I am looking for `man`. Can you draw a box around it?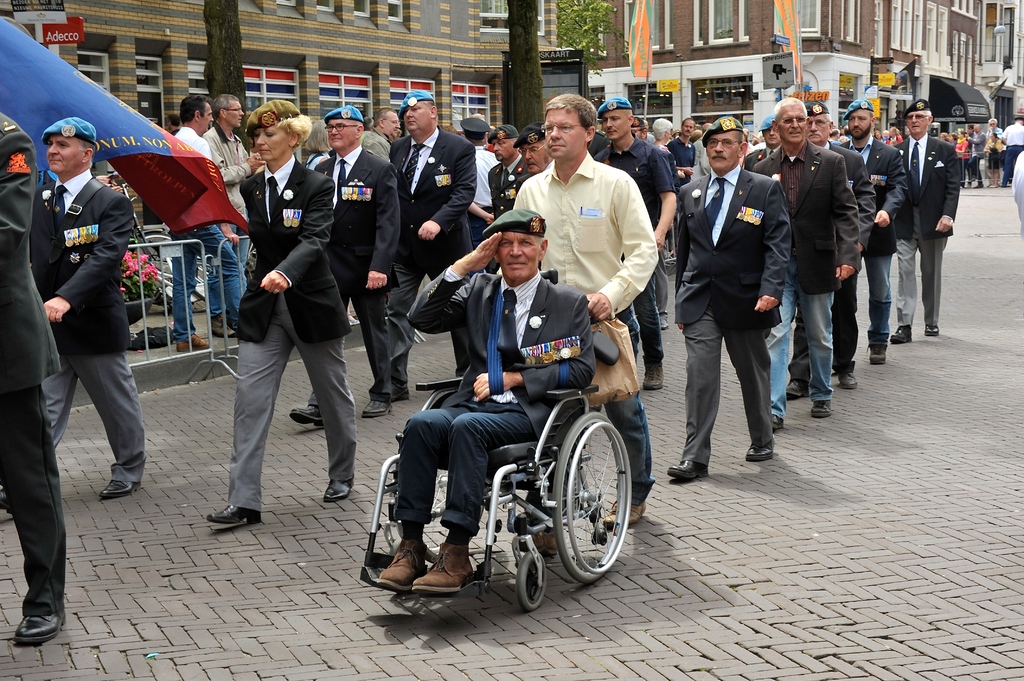
Sure, the bounding box is box=[204, 92, 264, 266].
